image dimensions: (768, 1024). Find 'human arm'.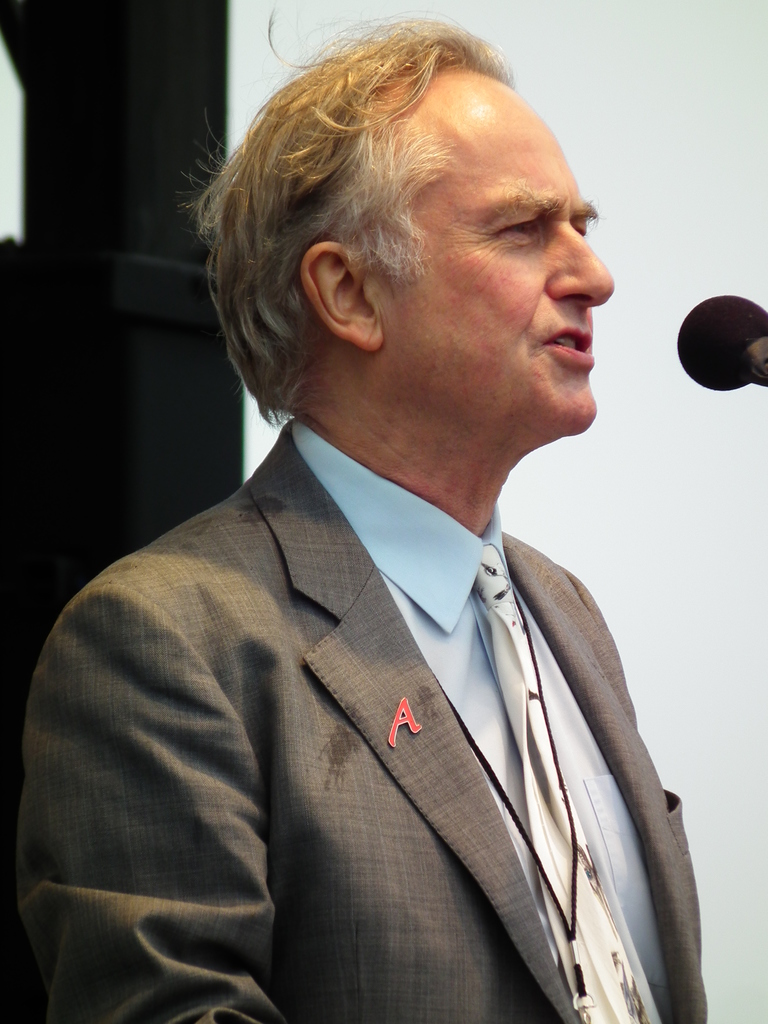
bbox=(35, 463, 334, 989).
